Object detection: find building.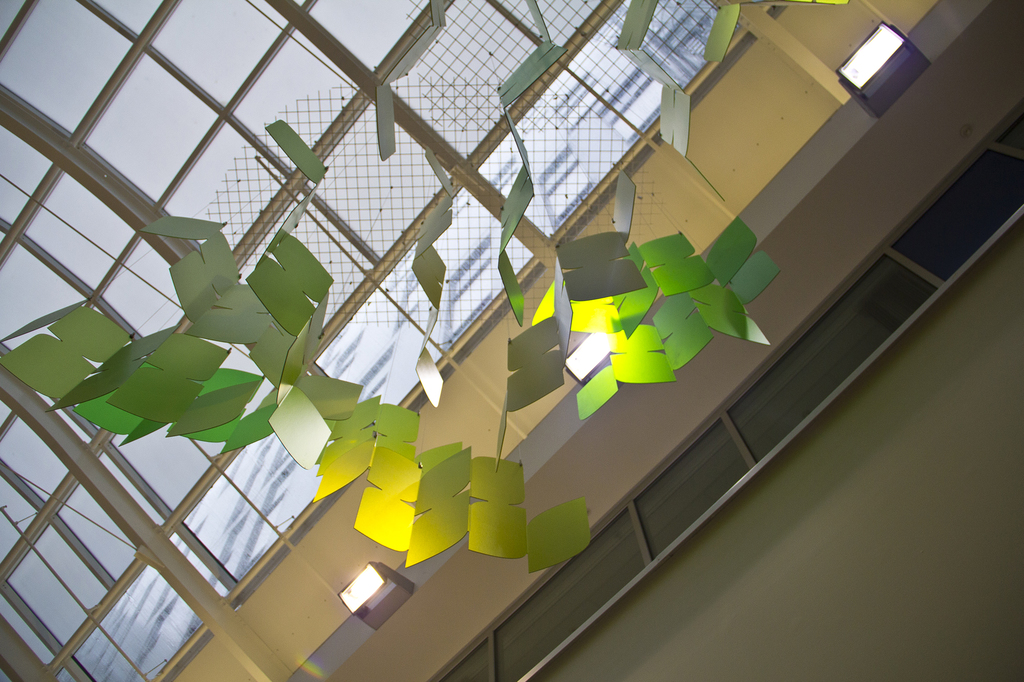
crop(0, 0, 1023, 681).
